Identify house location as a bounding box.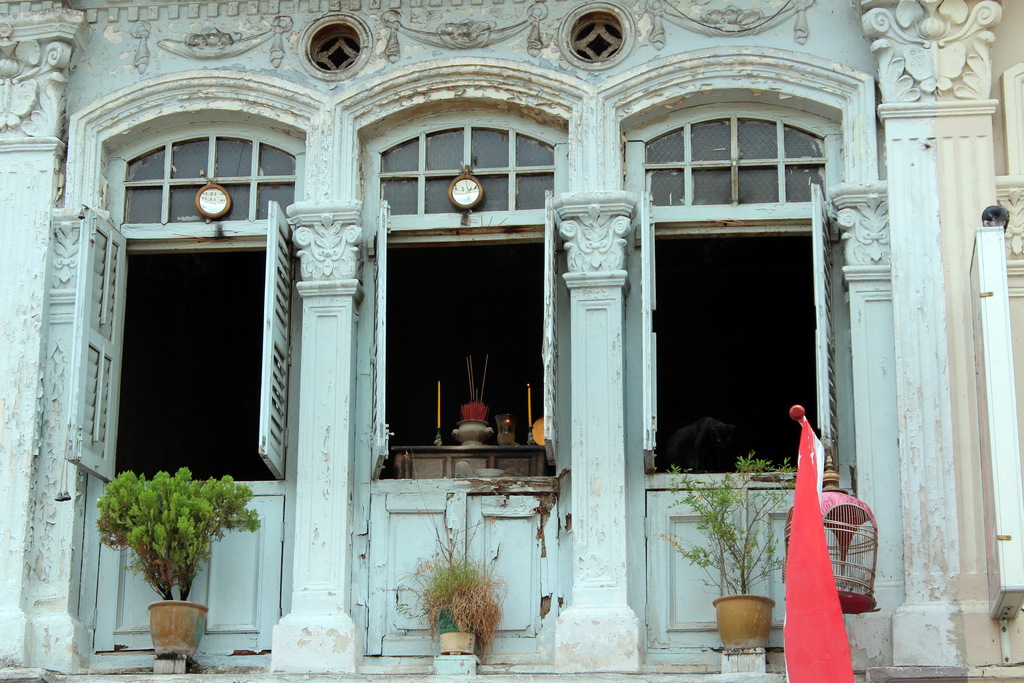
{"x1": 0, "y1": 0, "x2": 1014, "y2": 682}.
